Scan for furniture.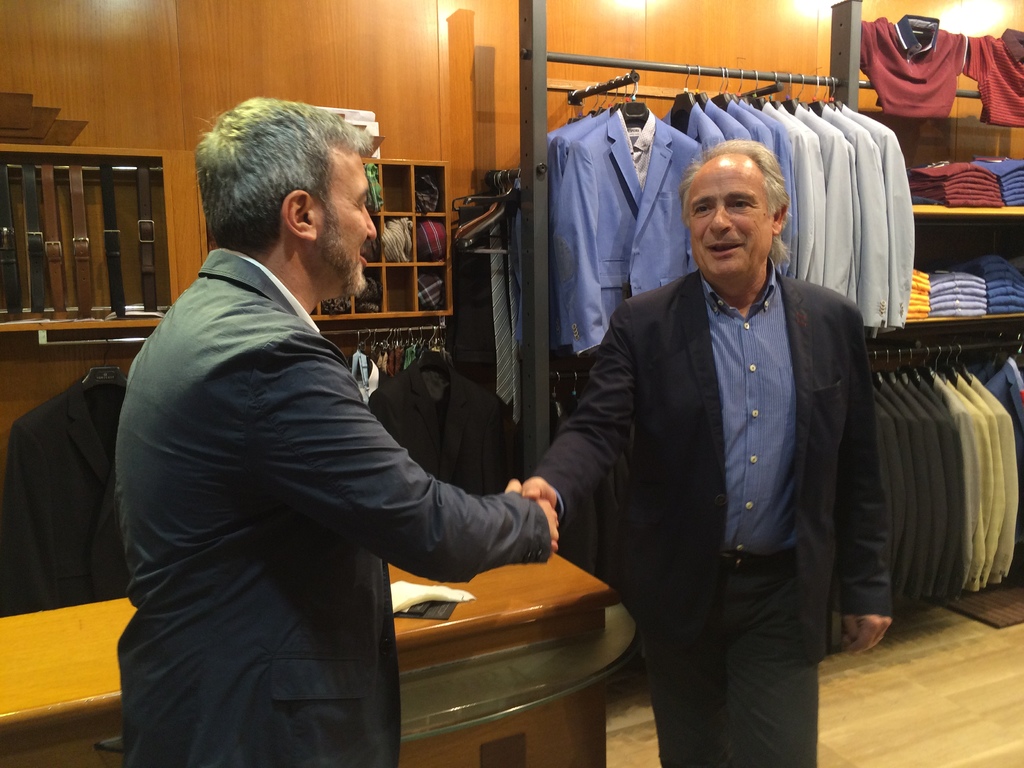
Scan result: bbox(0, 553, 641, 767).
